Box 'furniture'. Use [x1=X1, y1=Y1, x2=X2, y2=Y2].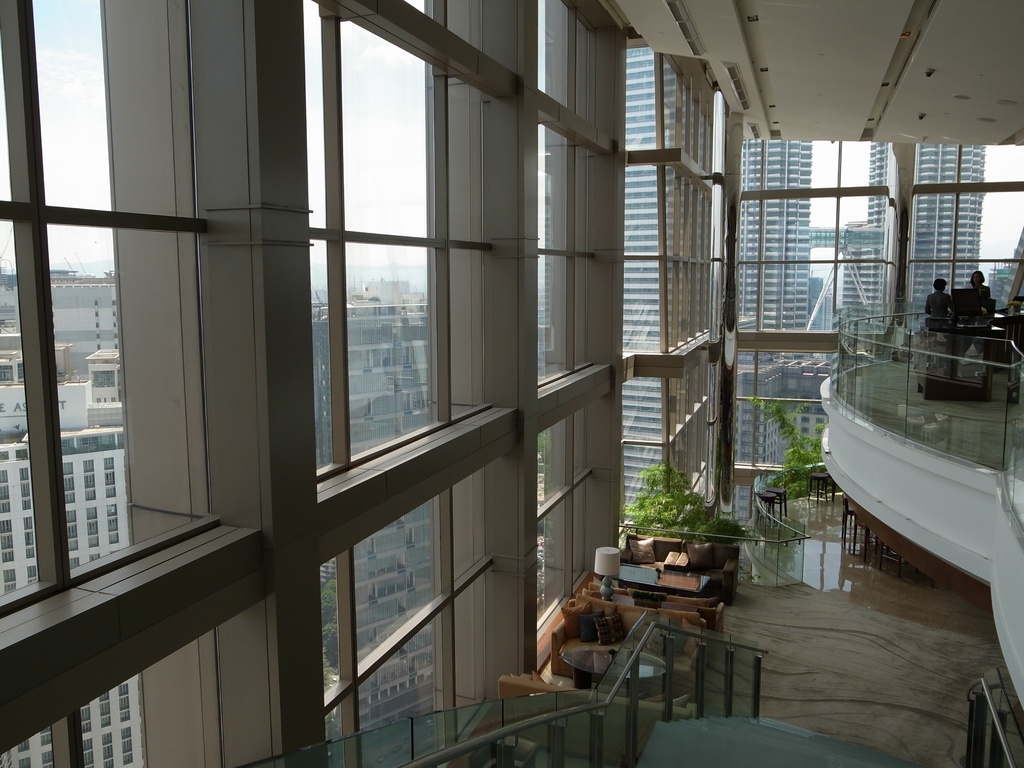
[x1=840, y1=497, x2=857, y2=550].
